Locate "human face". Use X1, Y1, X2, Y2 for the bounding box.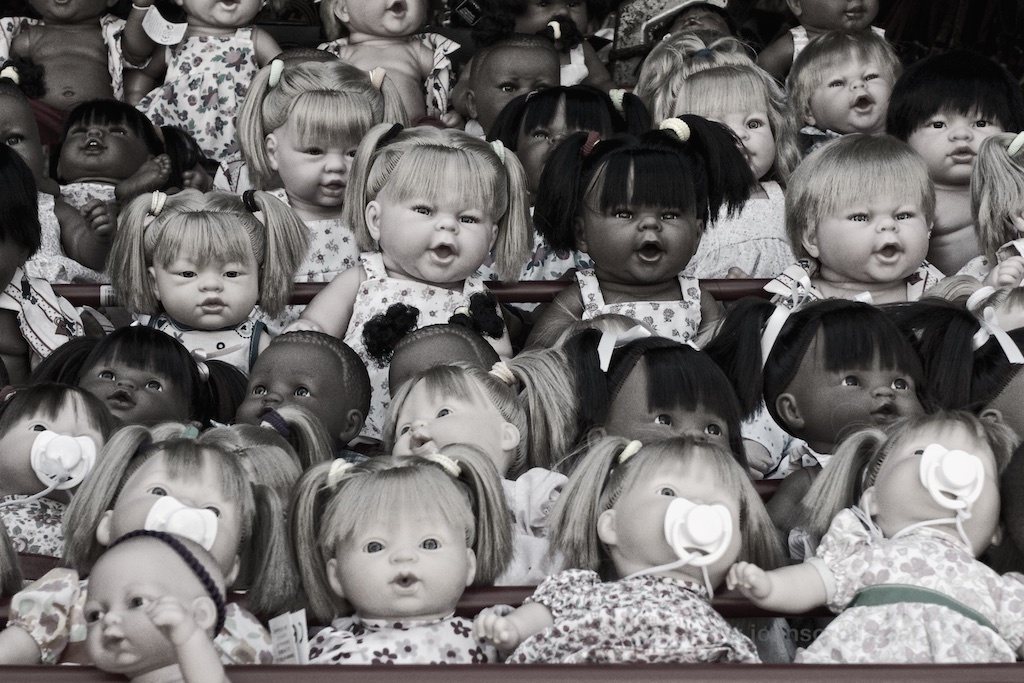
384, 342, 479, 395.
